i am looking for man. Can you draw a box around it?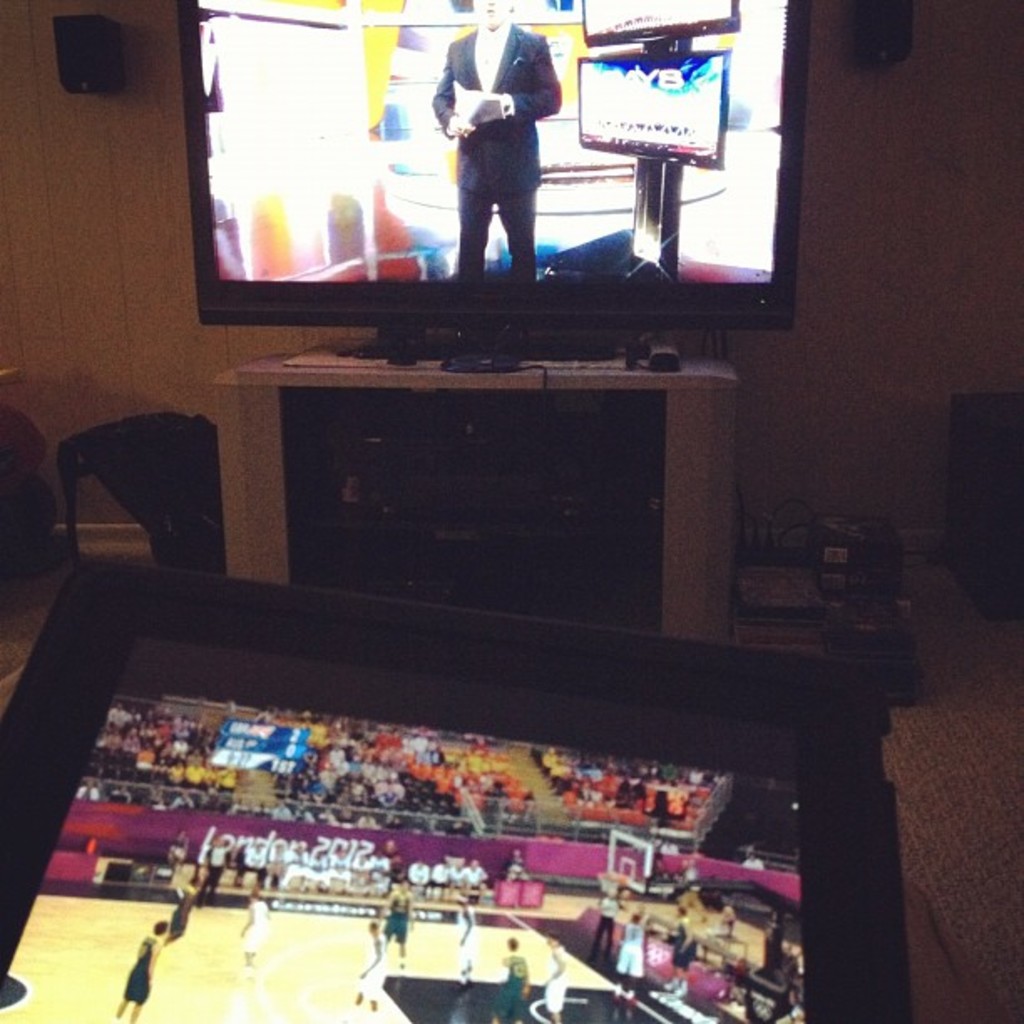
Sure, the bounding box is {"left": 489, "top": 937, "right": 530, "bottom": 1022}.
